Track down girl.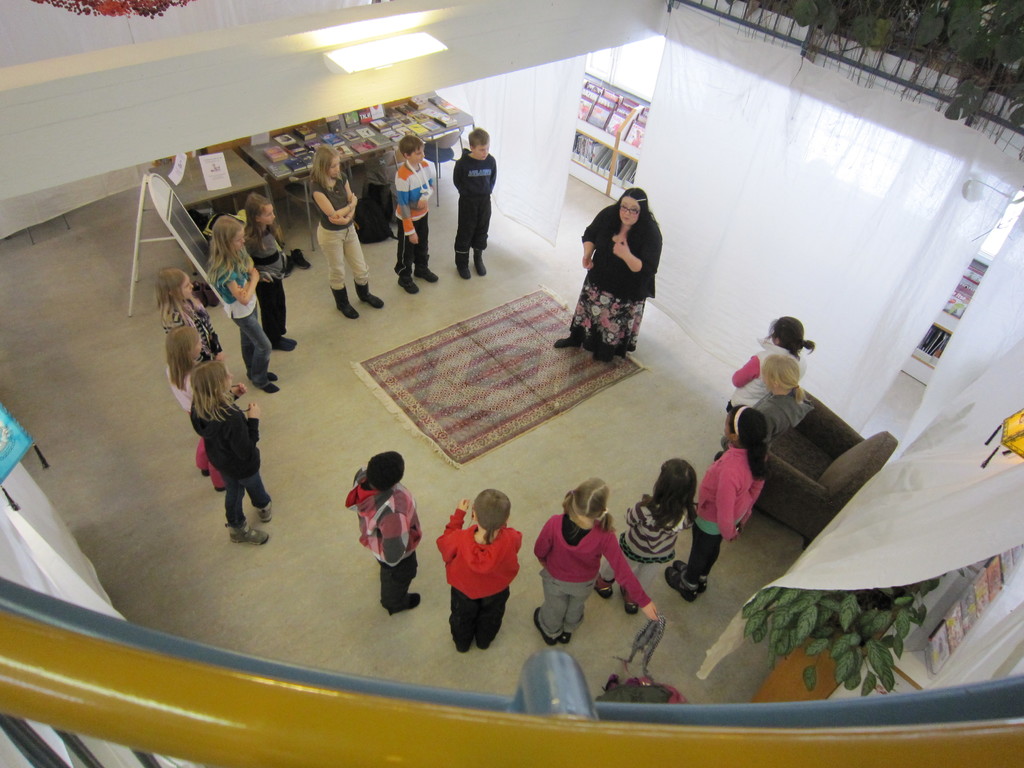
Tracked to bbox=(732, 315, 814, 434).
